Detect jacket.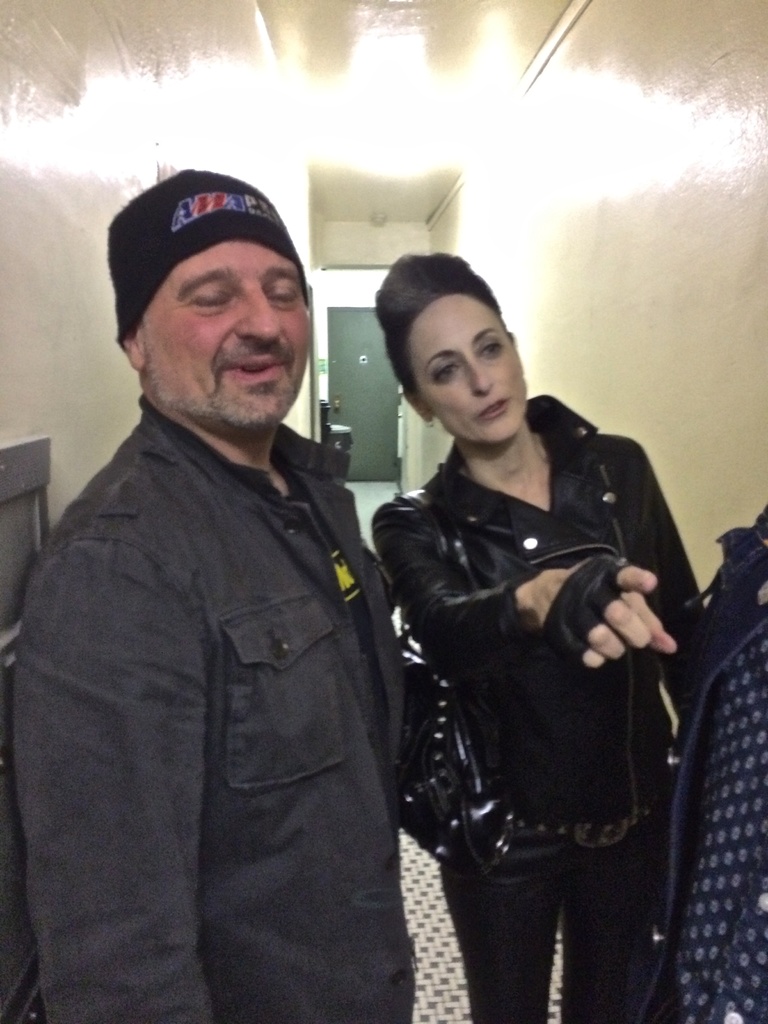
Detected at (left=366, top=383, right=703, bottom=872).
